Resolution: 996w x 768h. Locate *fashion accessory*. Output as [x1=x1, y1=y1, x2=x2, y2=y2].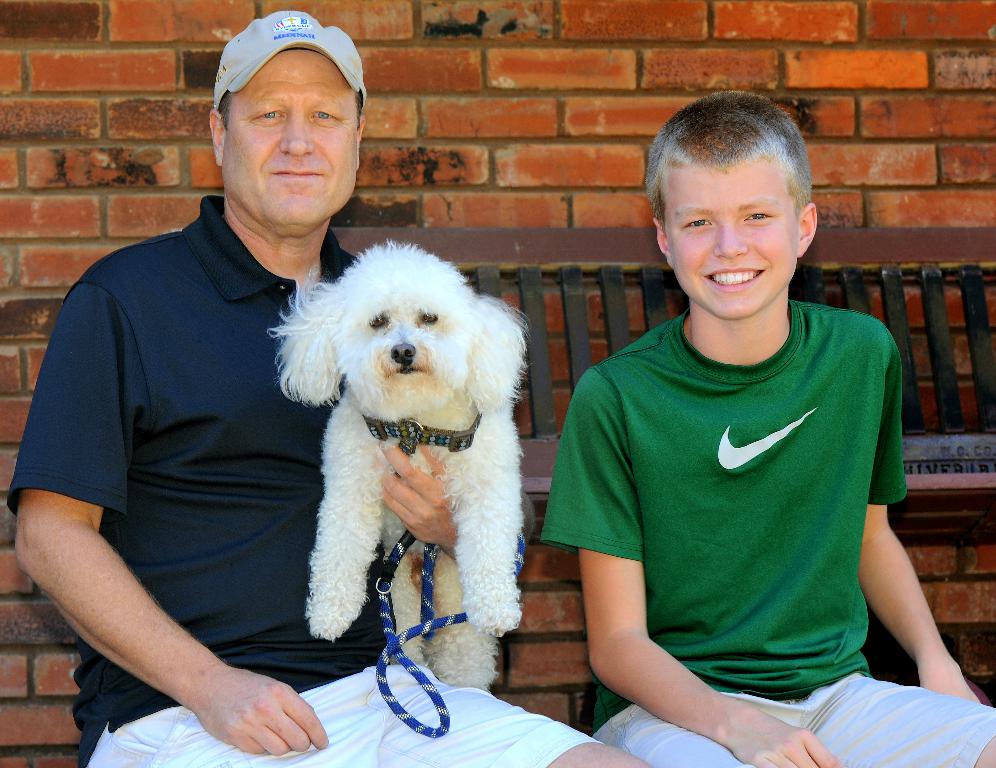
[x1=208, y1=6, x2=361, y2=108].
